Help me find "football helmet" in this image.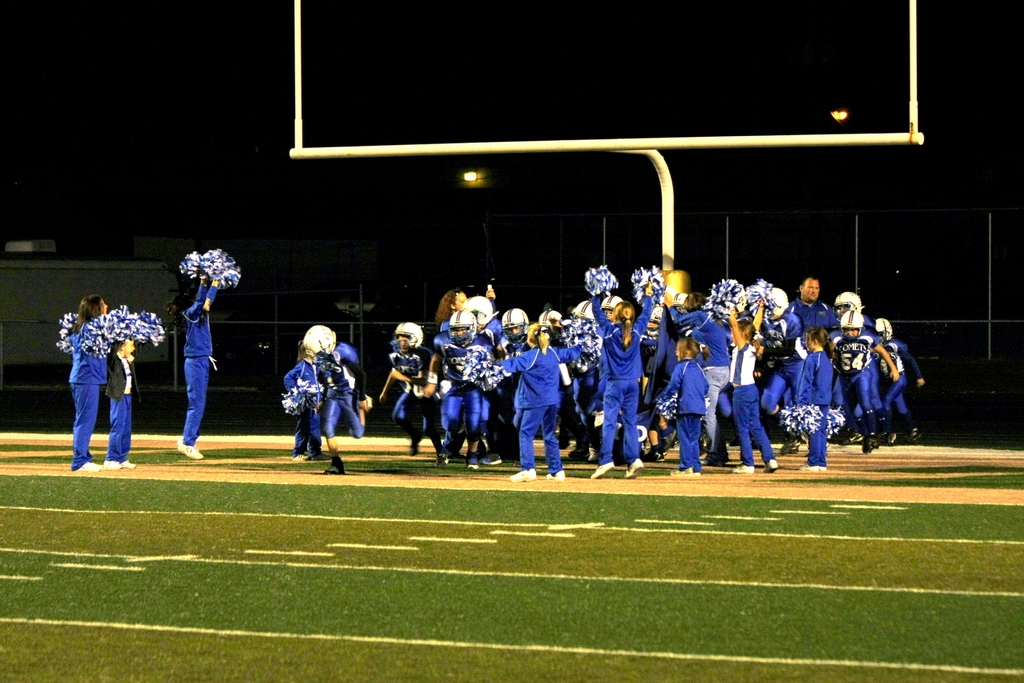
Found it: (636,304,664,336).
